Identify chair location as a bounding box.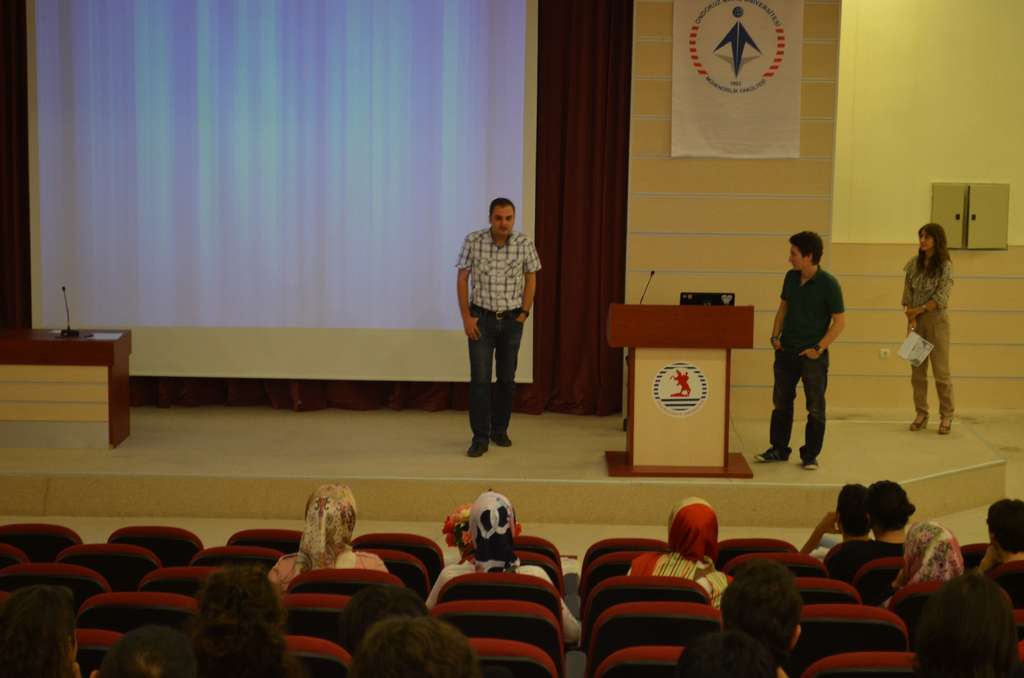
{"left": 68, "top": 593, "right": 200, "bottom": 654}.
